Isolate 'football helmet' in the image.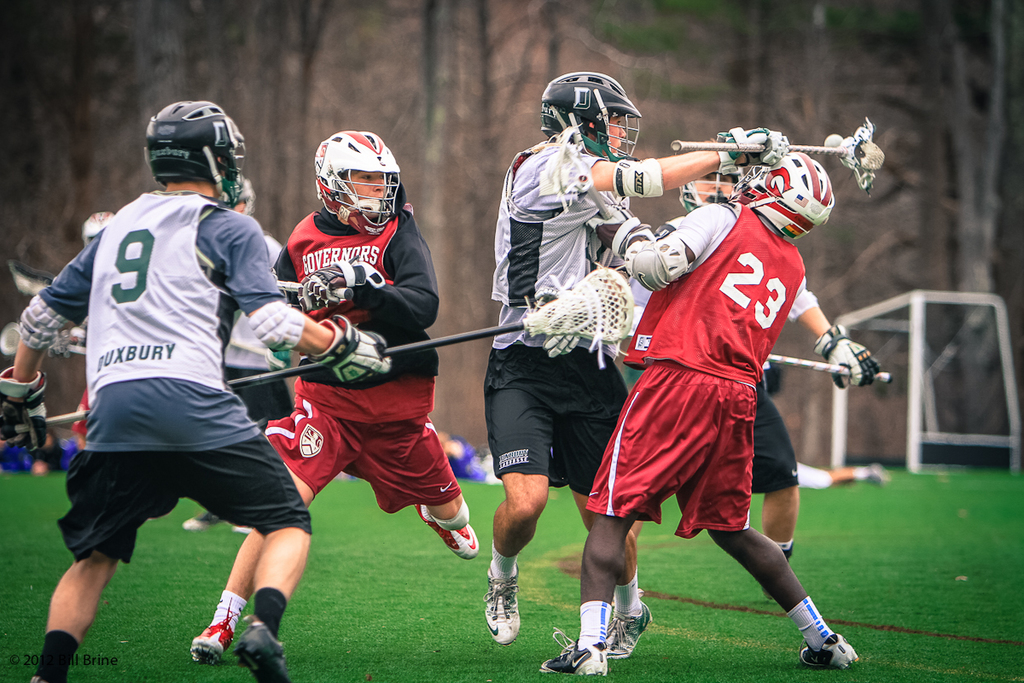
Isolated region: (537,67,644,155).
